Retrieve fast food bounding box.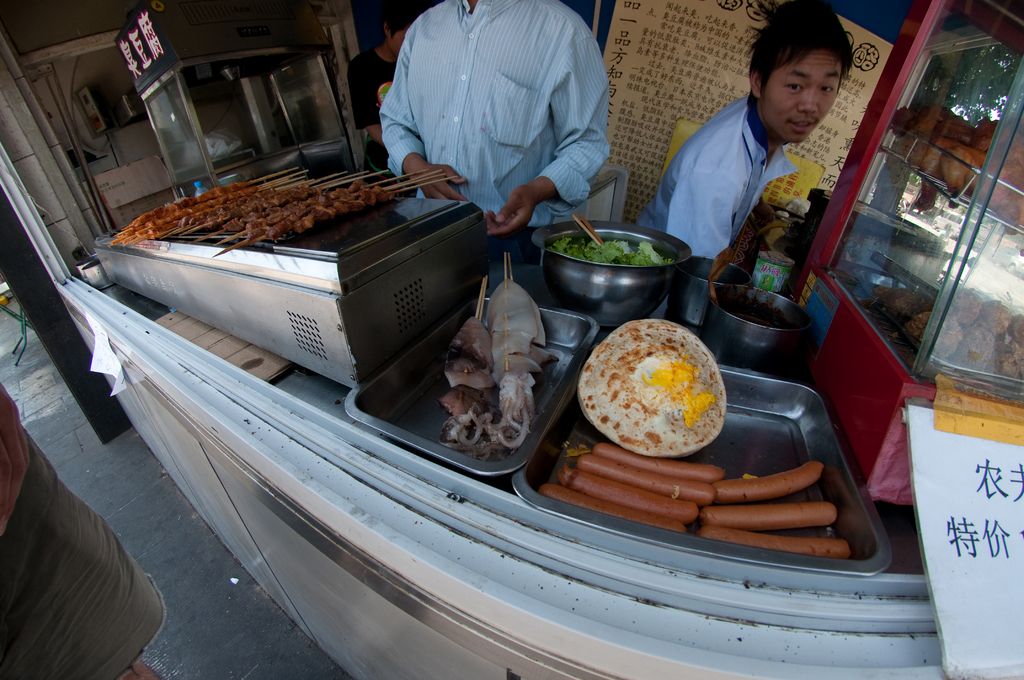
Bounding box: {"x1": 714, "y1": 459, "x2": 822, "y2": 501}.
